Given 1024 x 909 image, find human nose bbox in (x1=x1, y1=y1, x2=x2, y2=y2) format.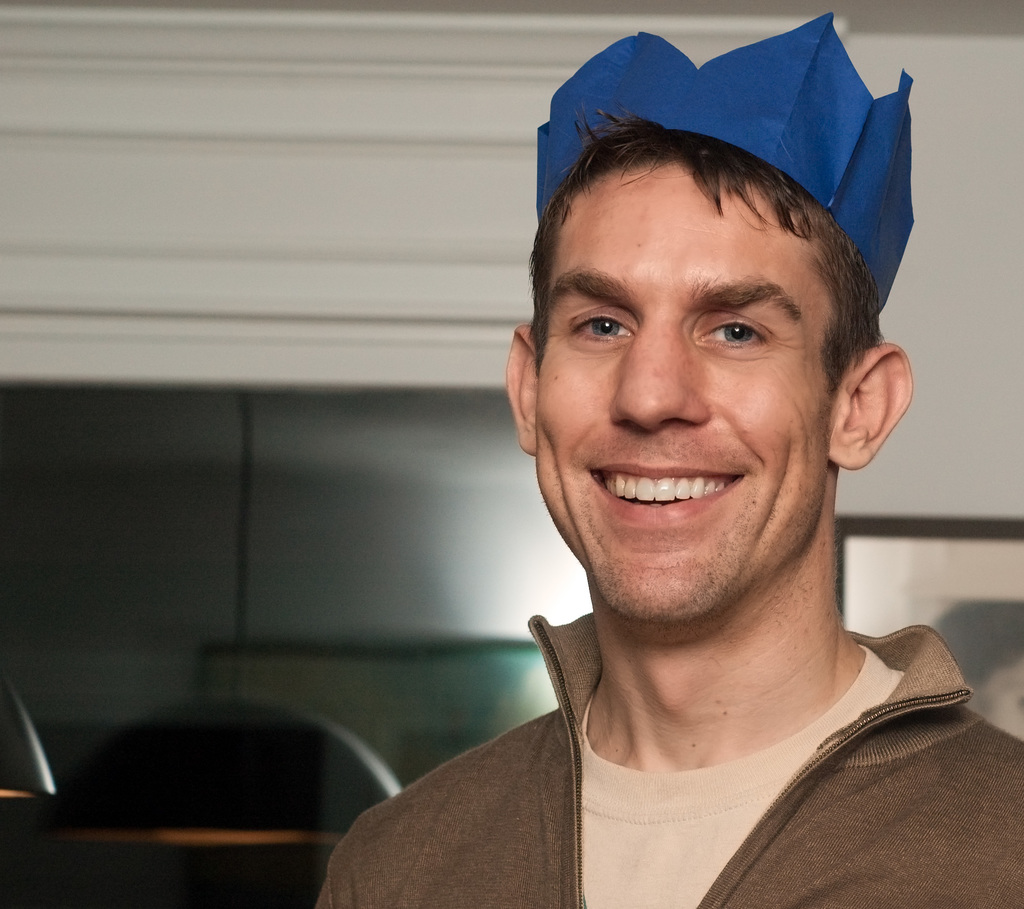
(x1=608, y1=315, x2=709, y2=435).
